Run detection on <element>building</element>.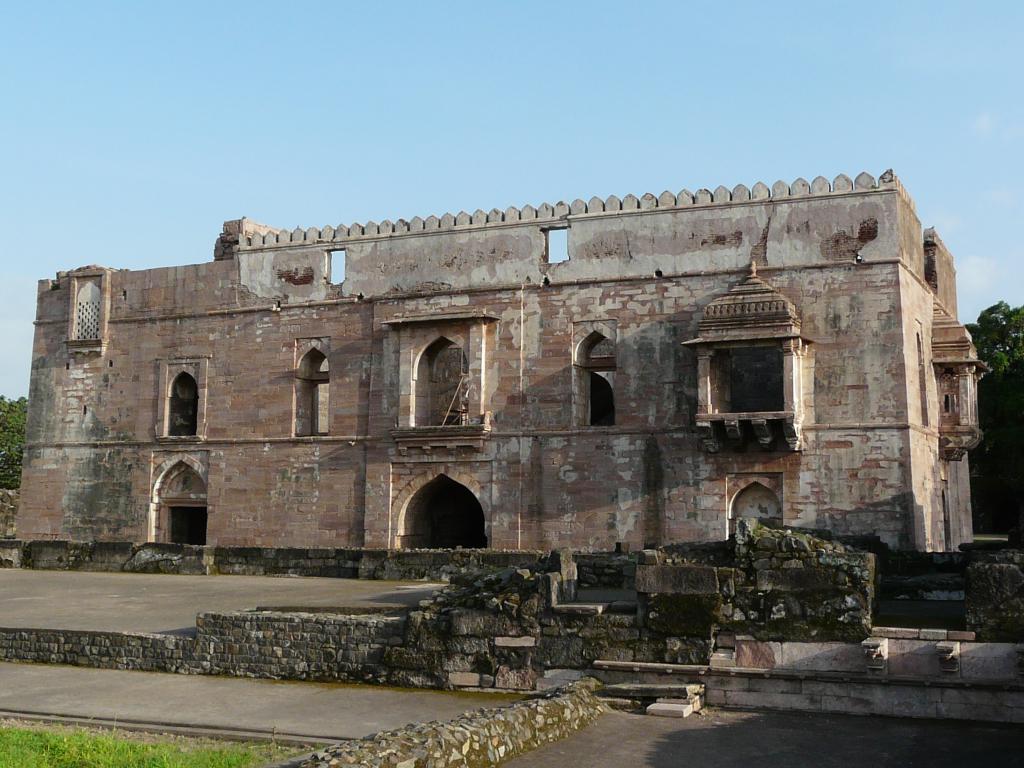
Result: rect(1, 159, 988, 562).
